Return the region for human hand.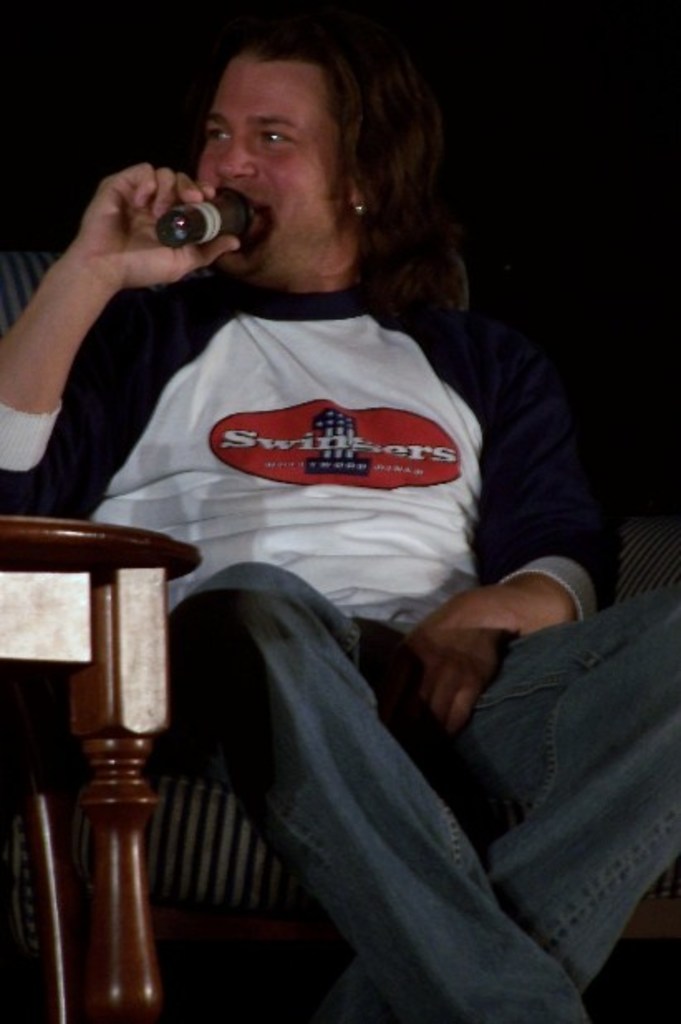
l=10, t=156, r=177, b=371.
